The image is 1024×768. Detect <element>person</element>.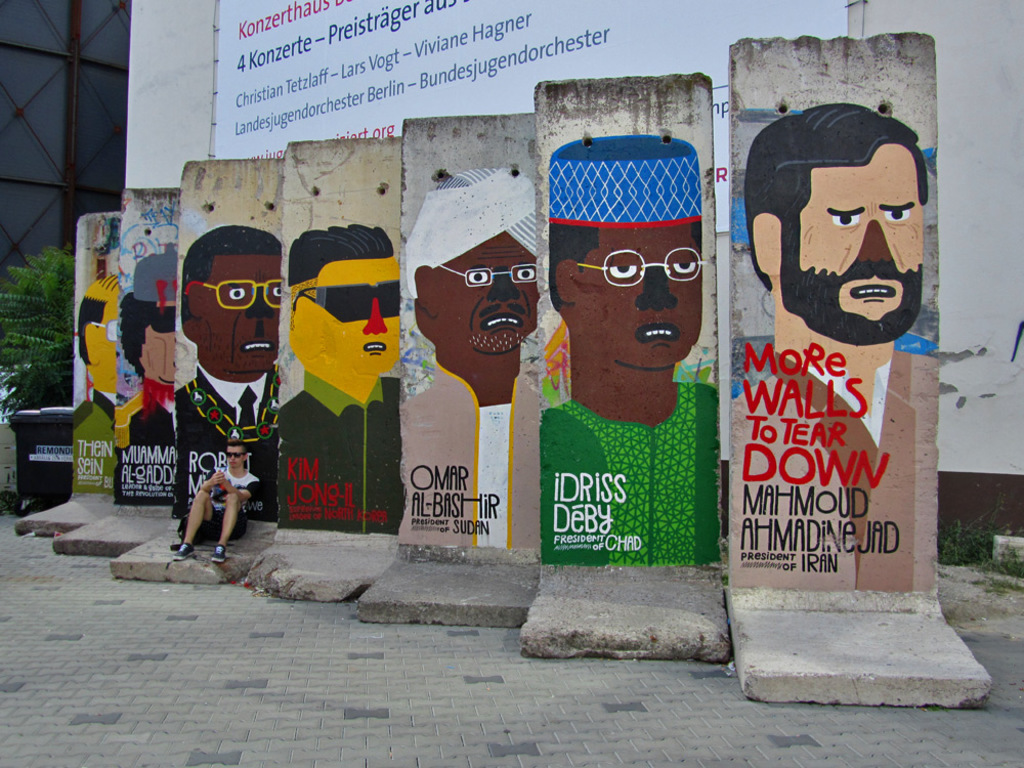
Detection: (117, 251, 181, 506).
